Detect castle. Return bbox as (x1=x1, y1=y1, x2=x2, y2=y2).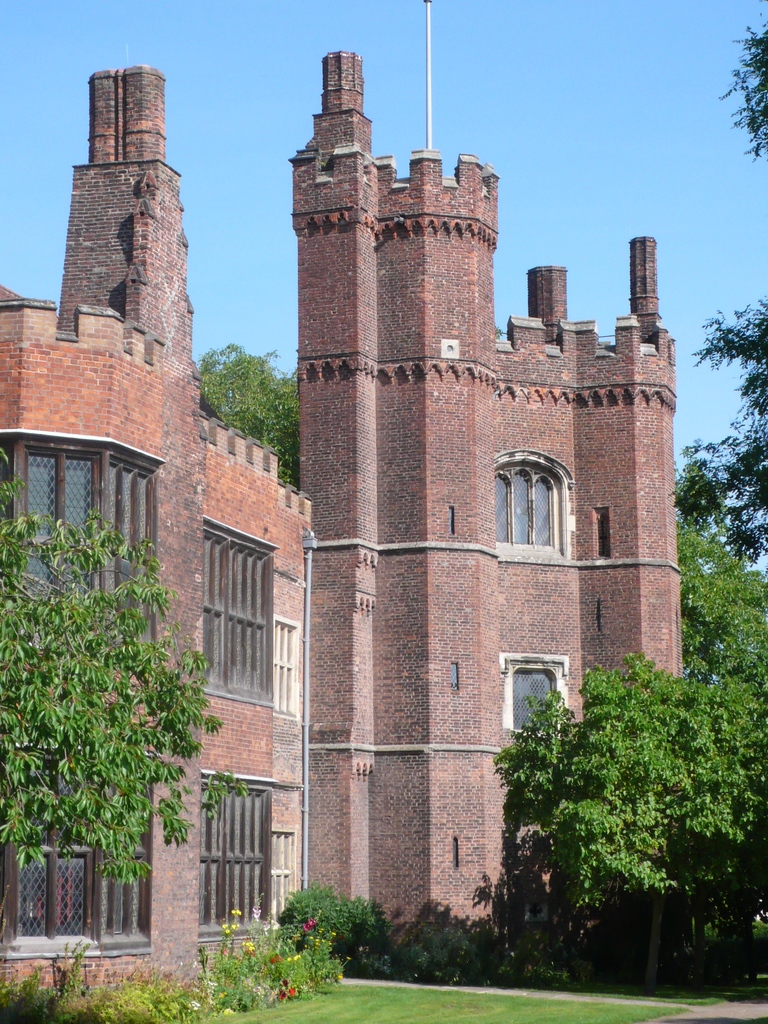
(x1=96, y1=41, x2=664, y2=980).
